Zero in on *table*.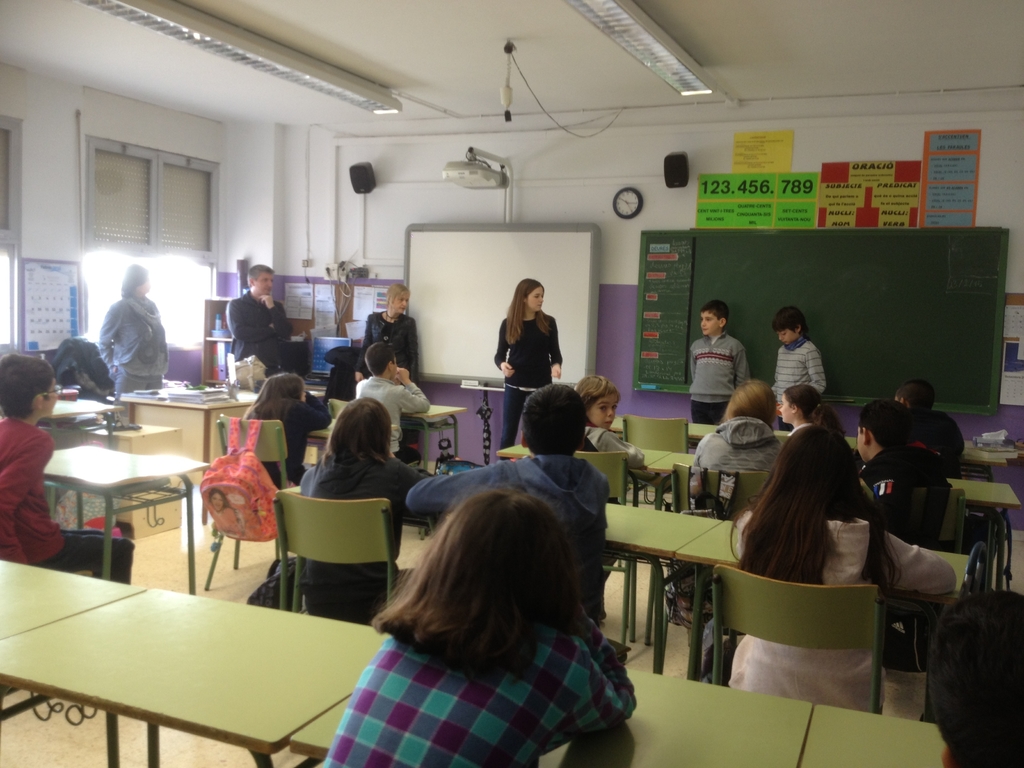
Zeroed in: rect(602, 495, 719, 675).
